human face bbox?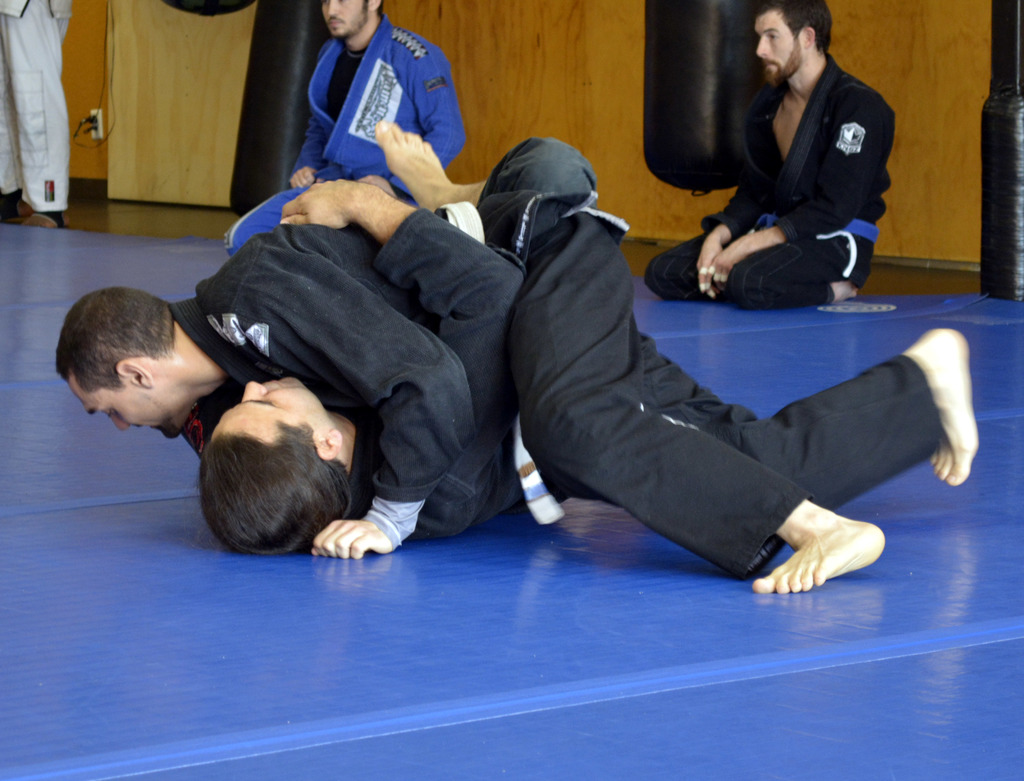
box=[319, 0, 374, 45]
